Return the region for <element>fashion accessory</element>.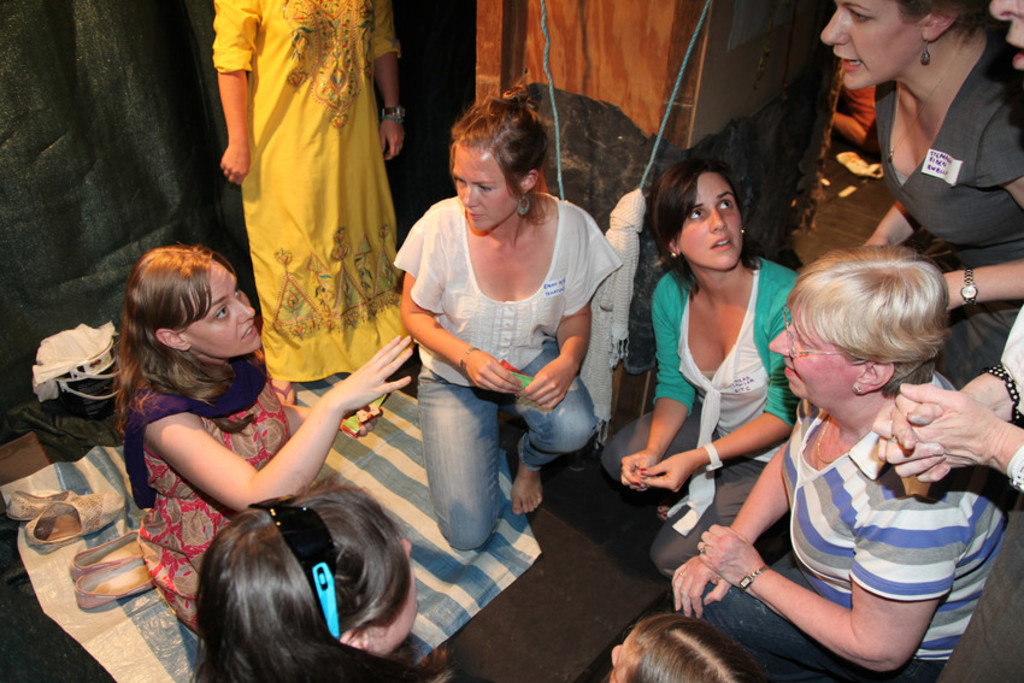
<region>671, 254, 679, 259</region>.
